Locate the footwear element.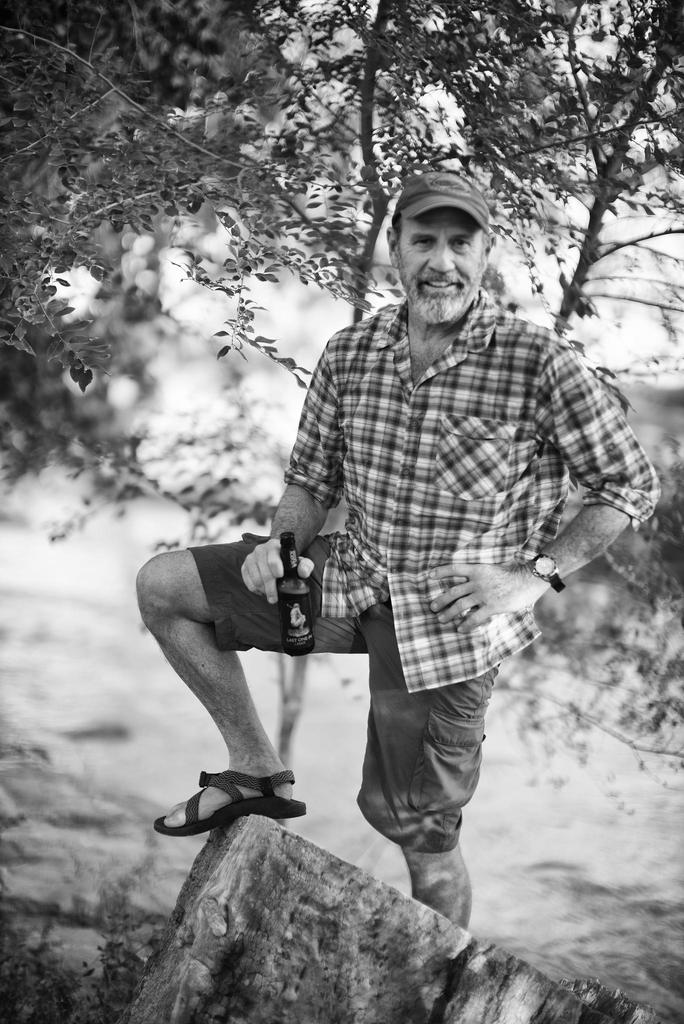
Element bbox: <region>164, 763, 317, 851</region>.
